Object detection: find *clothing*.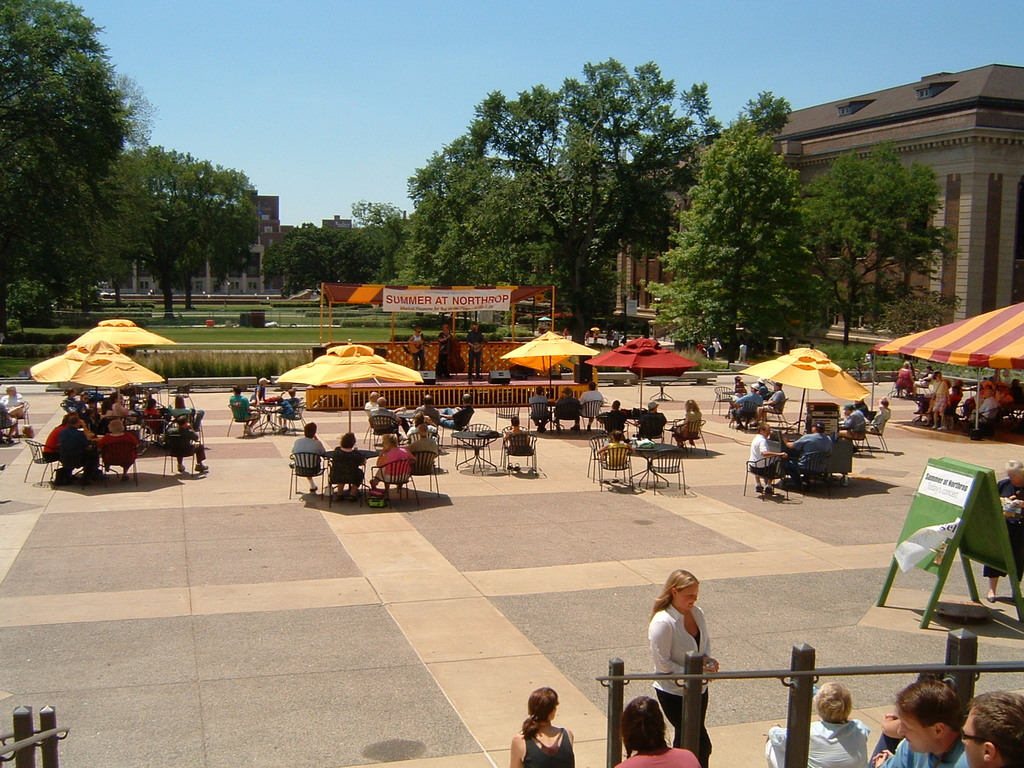
[499, 420, 534, 451].
